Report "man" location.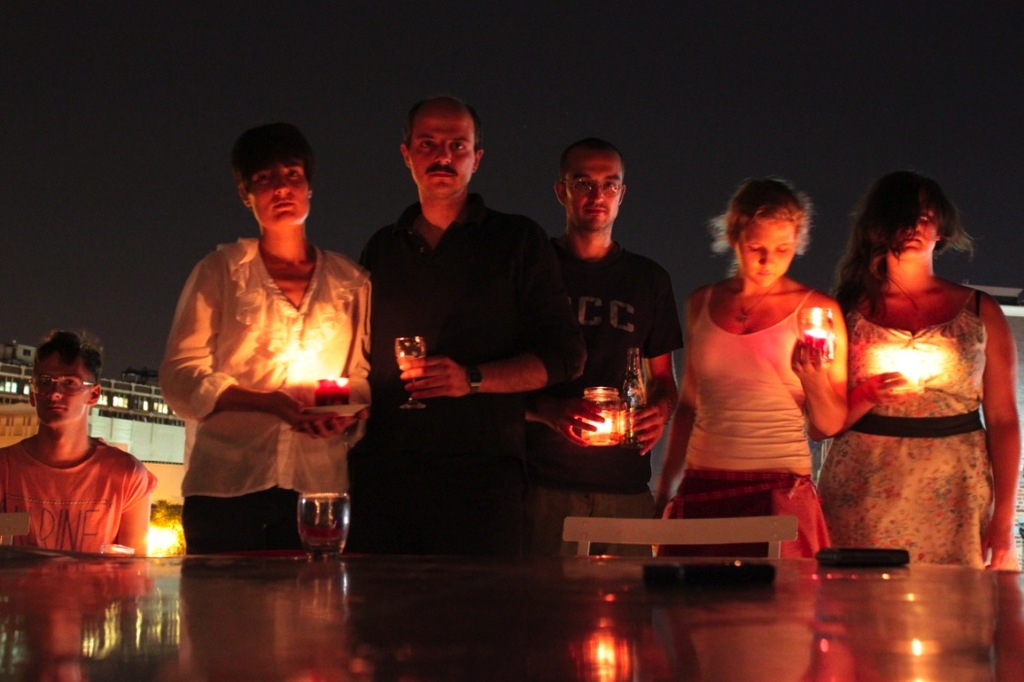
Report: bbox=[6, 341, 166, 579].
